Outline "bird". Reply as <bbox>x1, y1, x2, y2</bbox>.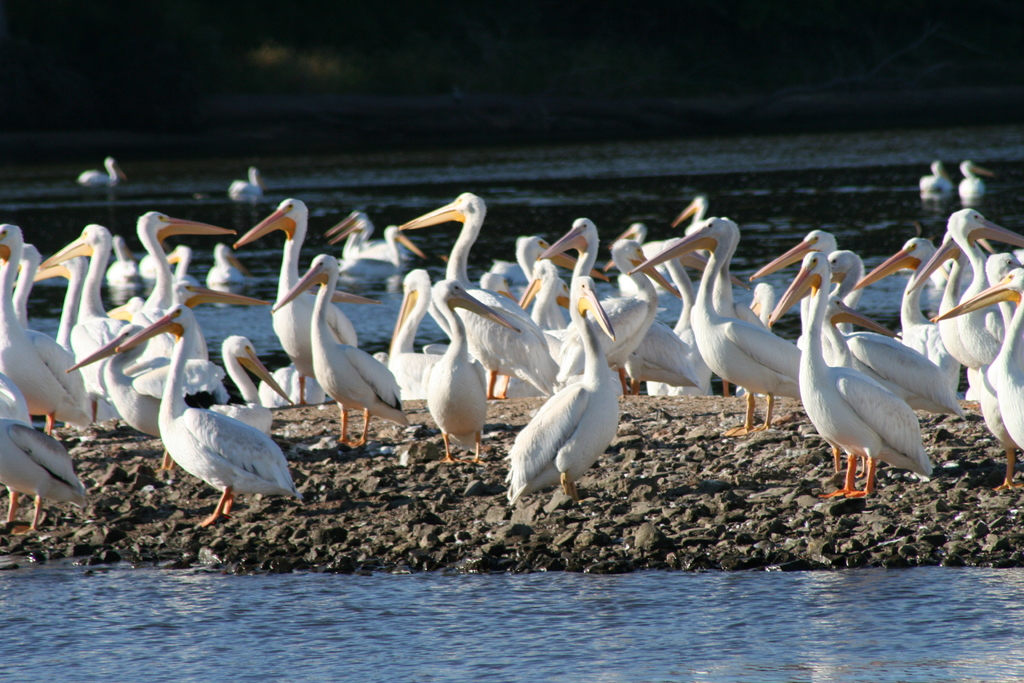
<bbox>913, 155, 954, 204</bbox>.
